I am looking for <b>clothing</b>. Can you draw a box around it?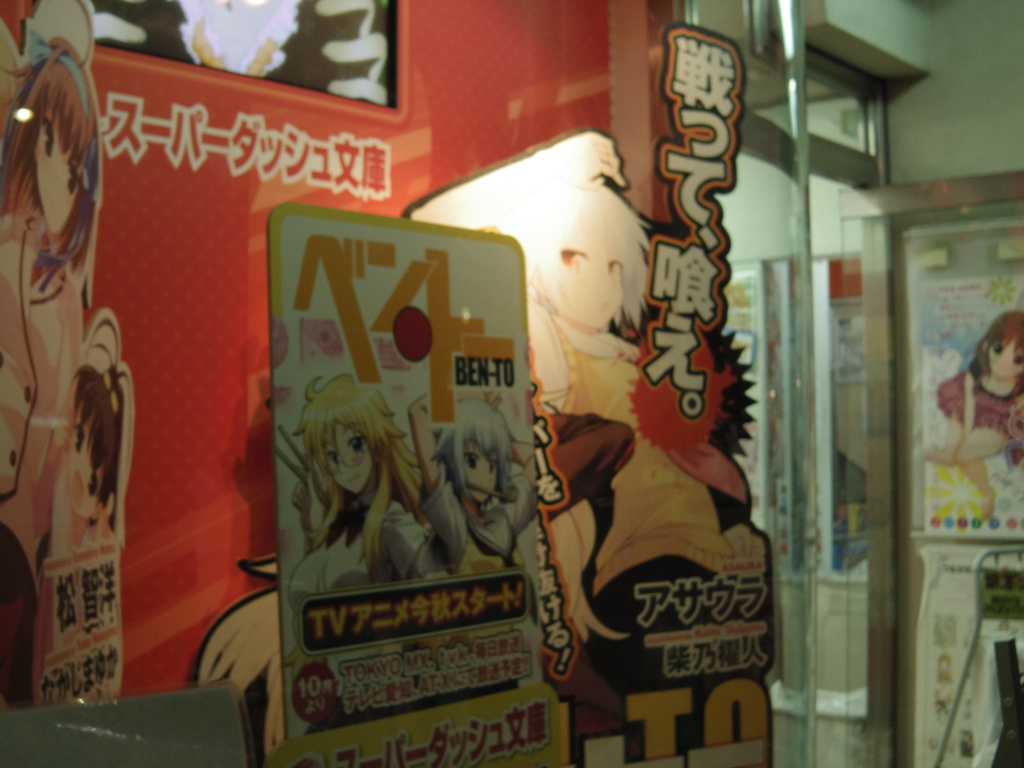
Sure, the bounding box is bbox=(943, 372, 1023, 435).
